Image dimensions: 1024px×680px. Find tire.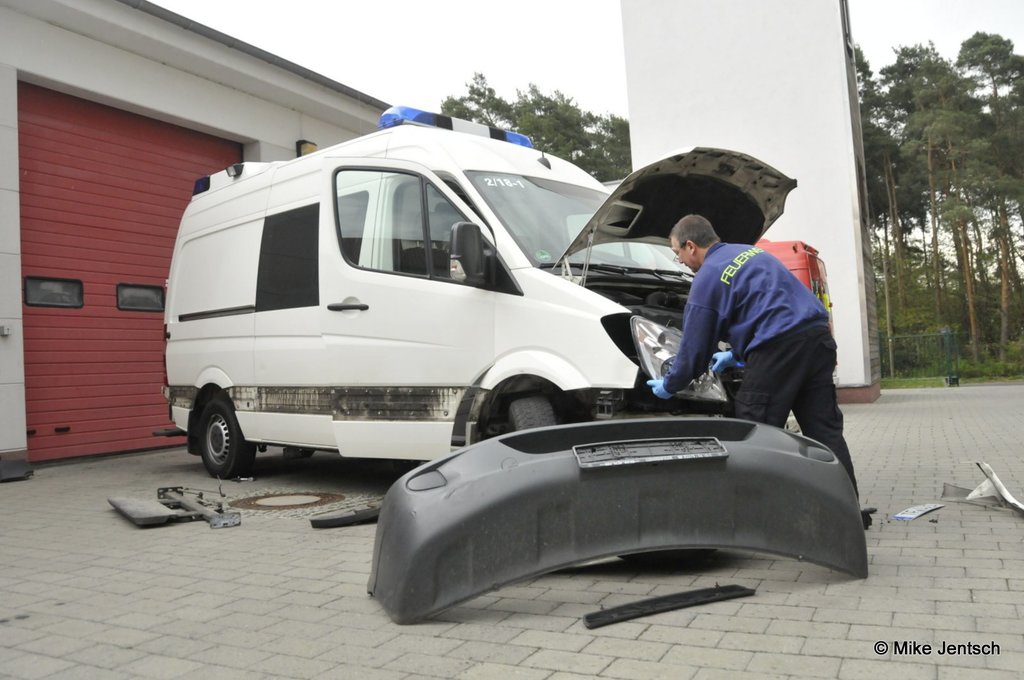
box(196, 400, 241, 473).
